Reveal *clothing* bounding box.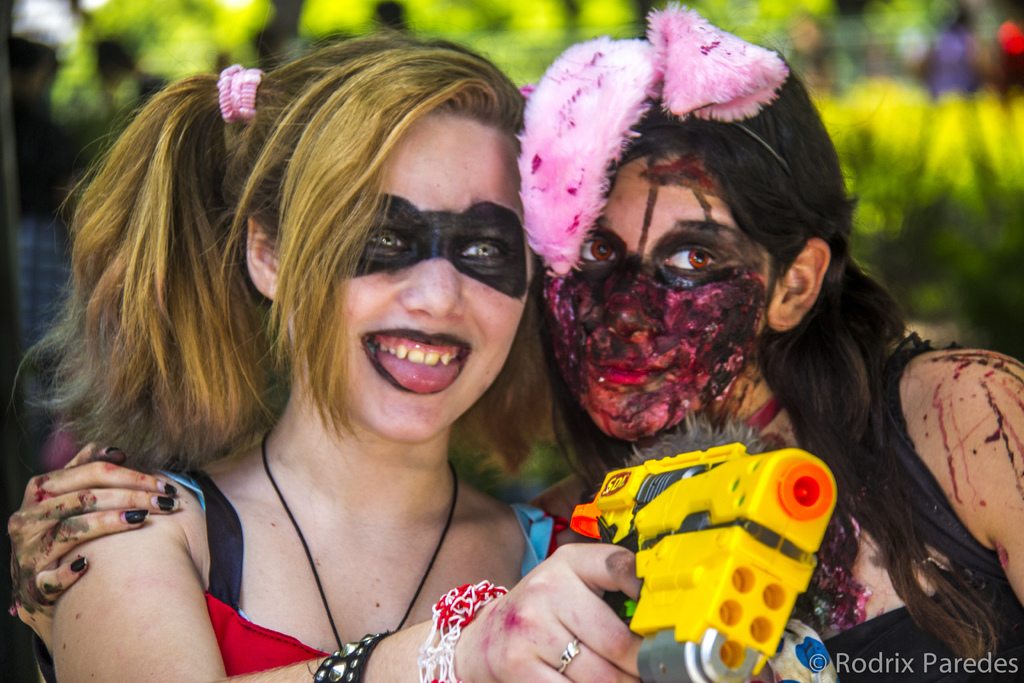
Revealed: bbox(563, 344, 941, 662).
